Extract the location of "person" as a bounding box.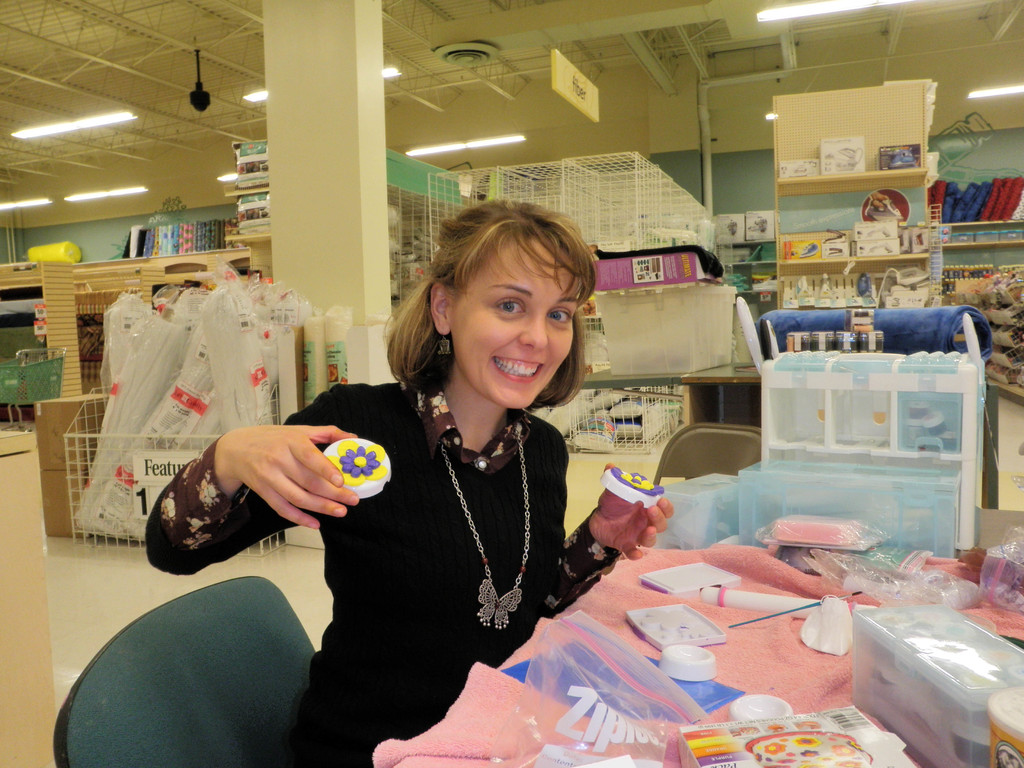
bbox(138, 191, 675, 767).
